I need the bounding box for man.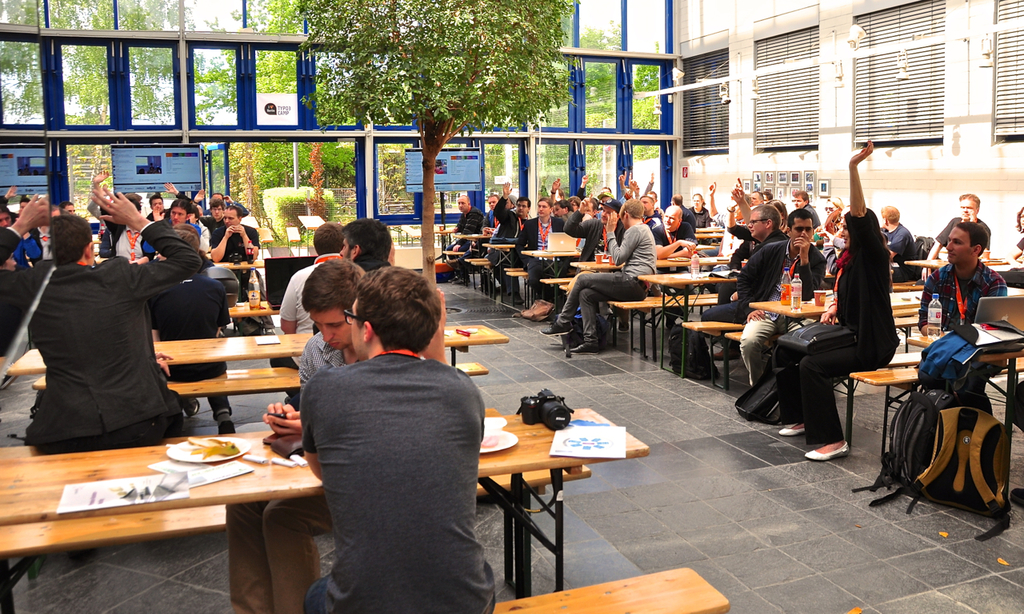
Here it is: box(273, 253, 510, 608).
